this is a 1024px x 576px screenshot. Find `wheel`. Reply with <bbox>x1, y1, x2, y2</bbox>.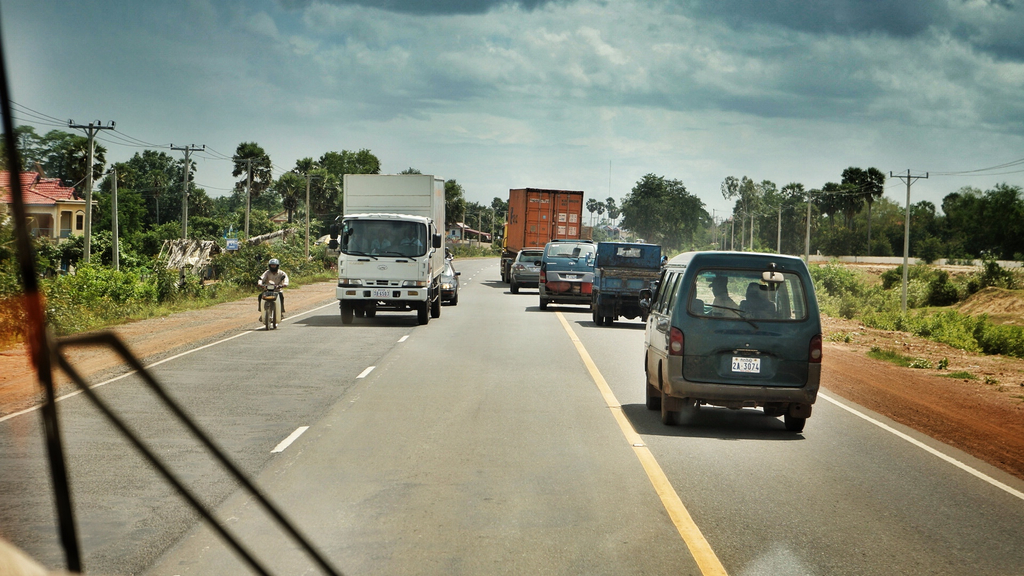
<bbox>765, 406, 780, 417</bbox>.
